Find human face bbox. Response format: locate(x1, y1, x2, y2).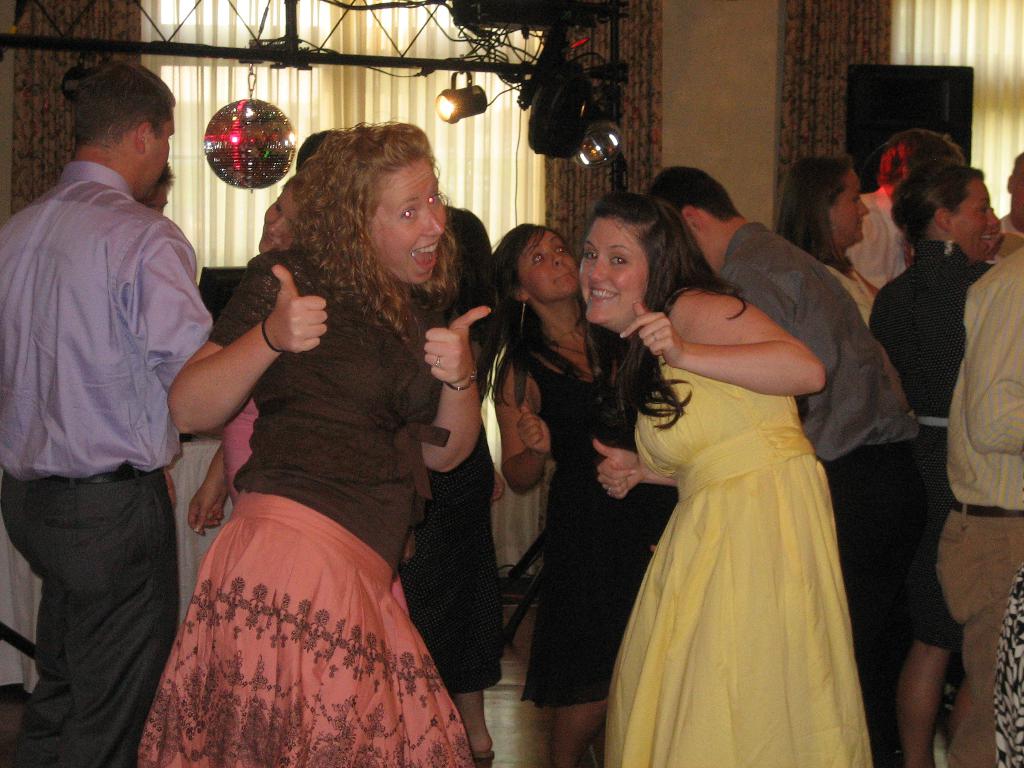
locate(831, 166, 870, 238).
